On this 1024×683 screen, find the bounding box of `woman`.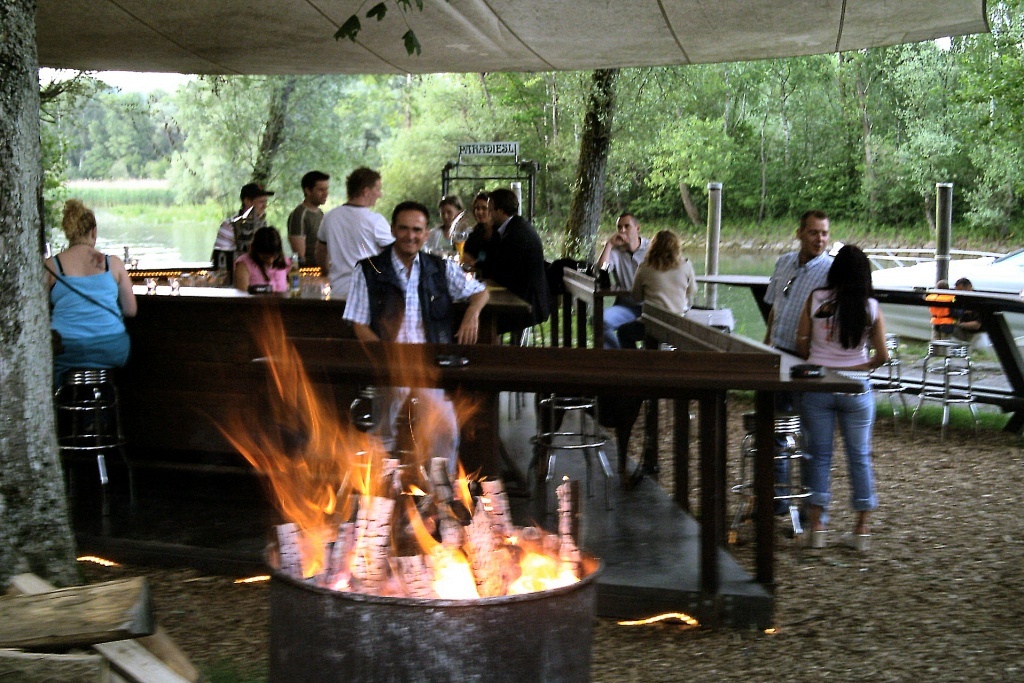
Bounding box: BBox(233, 225, 291, 296).
